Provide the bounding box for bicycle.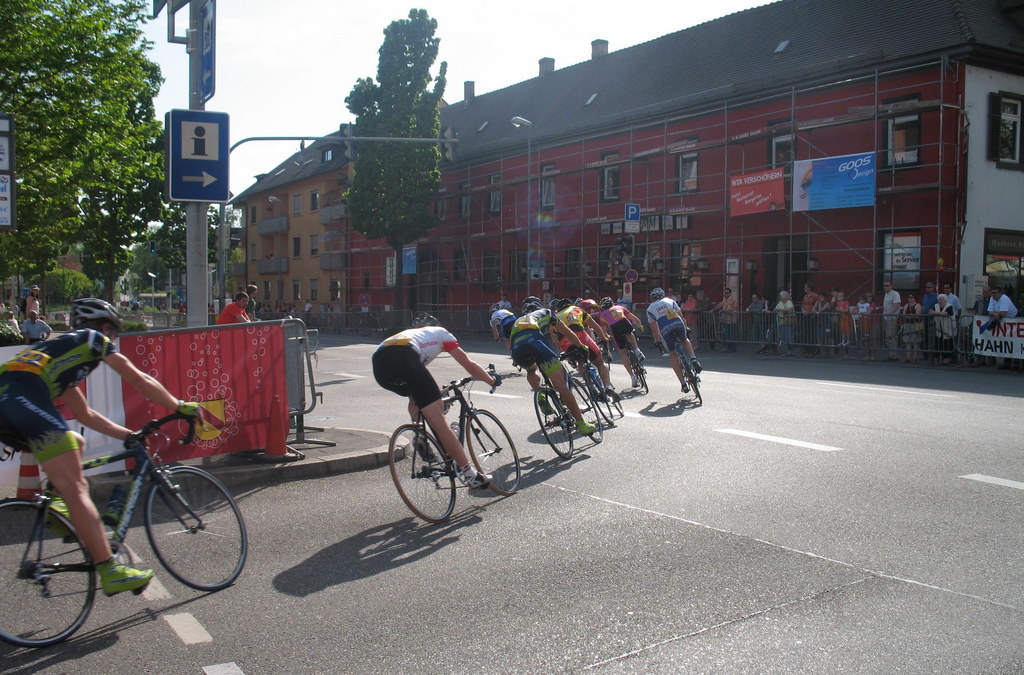
[left=0, top=407, right=248, bottom=655].
